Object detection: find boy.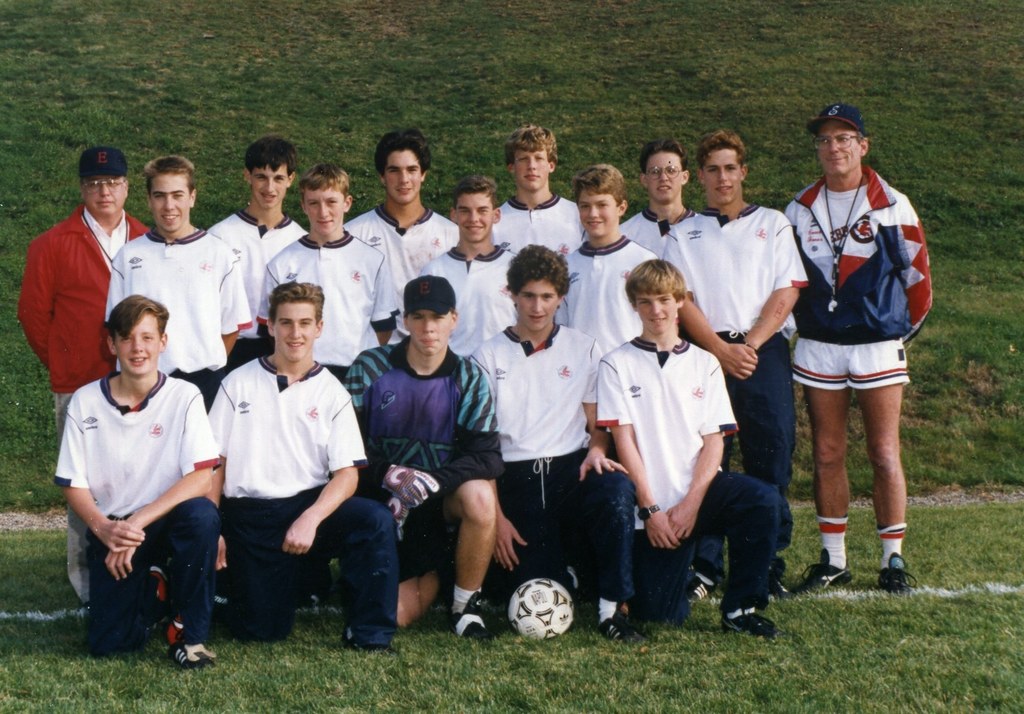
rect(664, 129, 805, 601).
